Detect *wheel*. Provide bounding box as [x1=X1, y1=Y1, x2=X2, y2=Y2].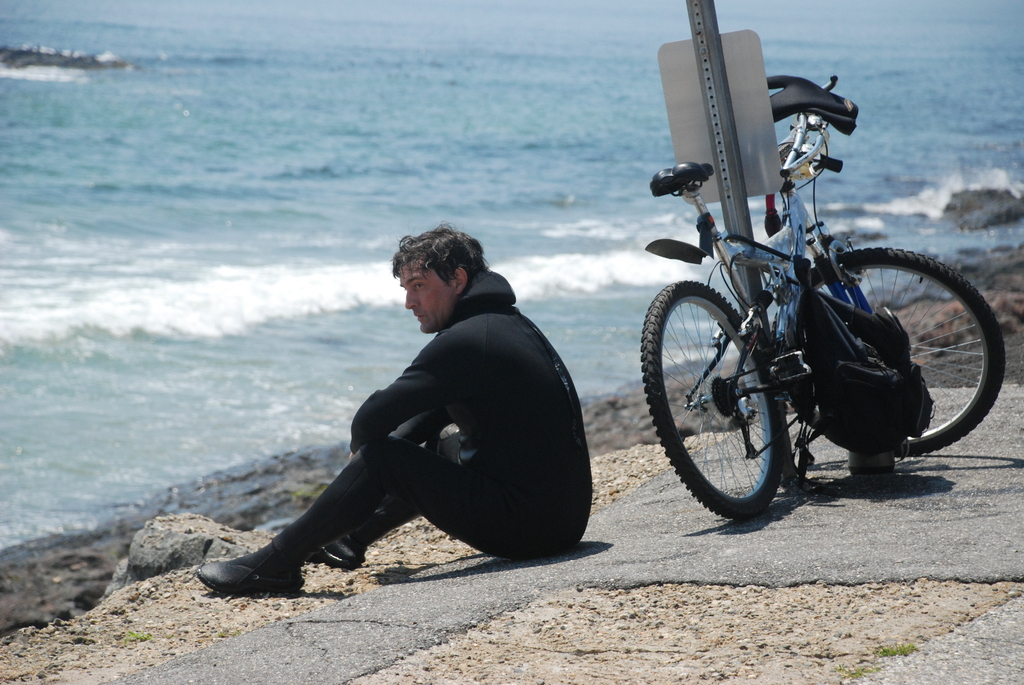
[x1=650, y1=281, x2=785, y2=536].
